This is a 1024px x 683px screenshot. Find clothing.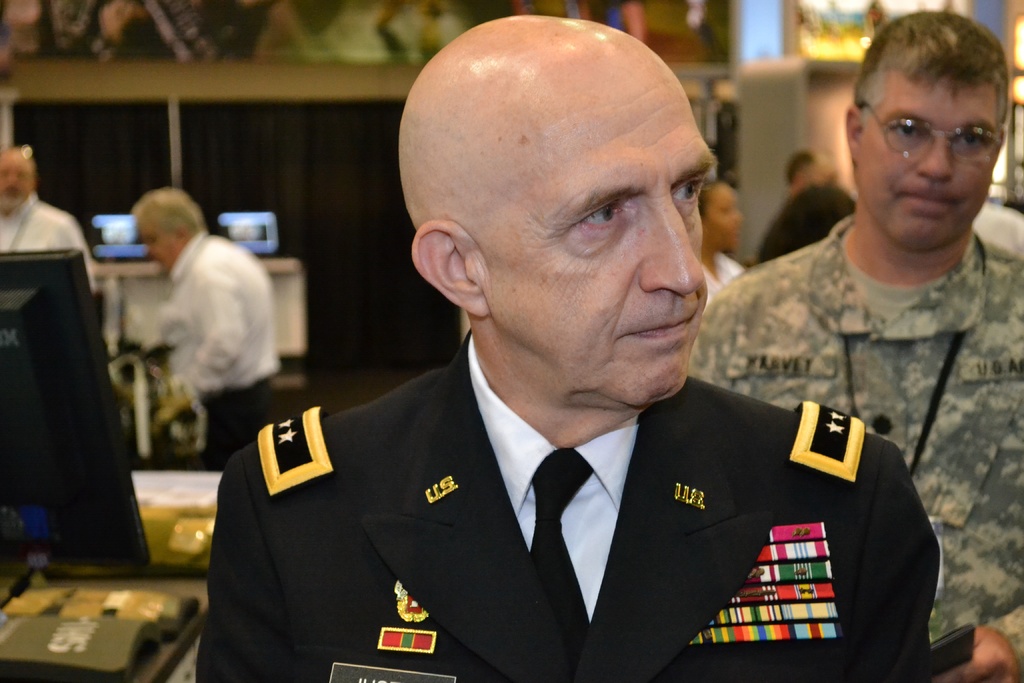
Bounding box: 756/188/852/267.
